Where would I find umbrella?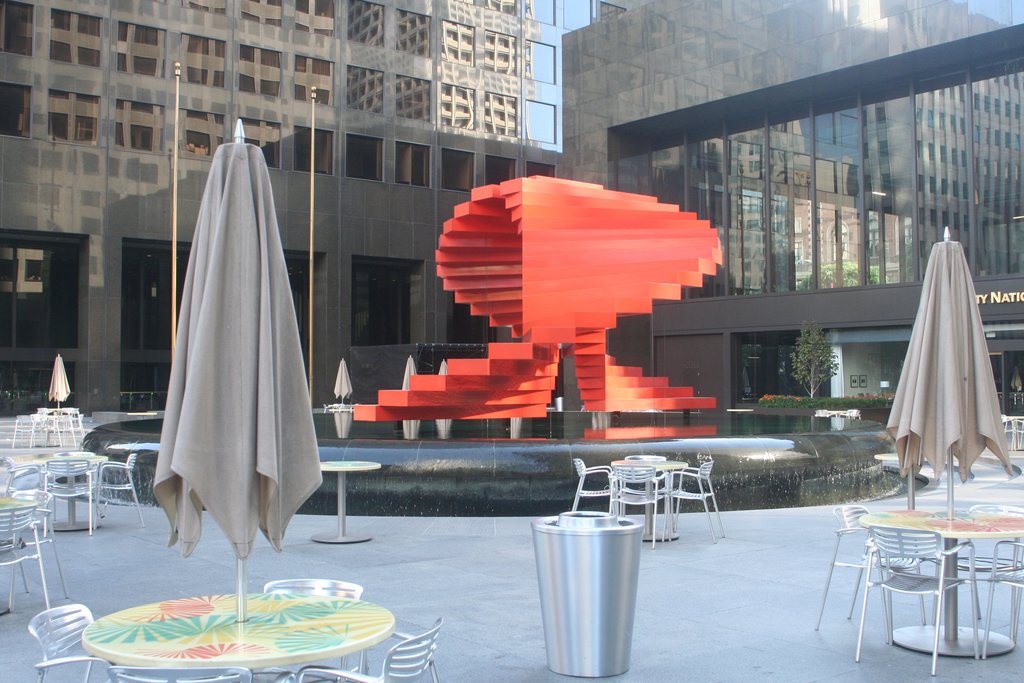
At crop(150, 118, 322, 623).
